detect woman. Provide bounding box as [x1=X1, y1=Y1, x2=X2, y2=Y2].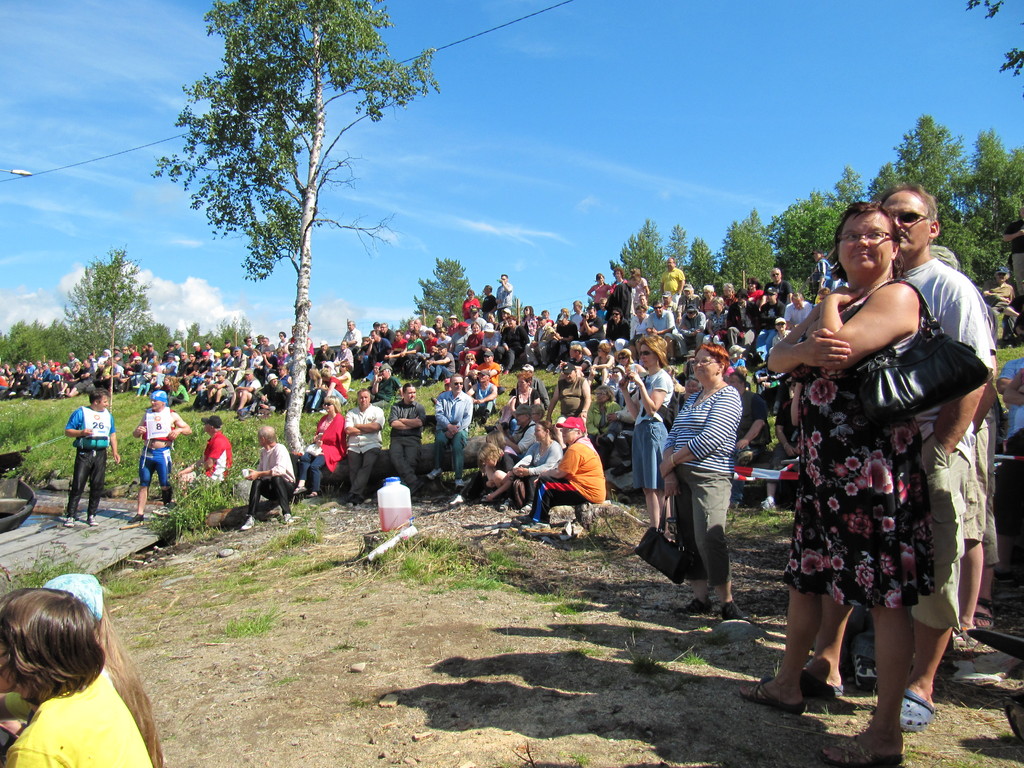
[x1=285, y1=390, x2=350, y2=506].
